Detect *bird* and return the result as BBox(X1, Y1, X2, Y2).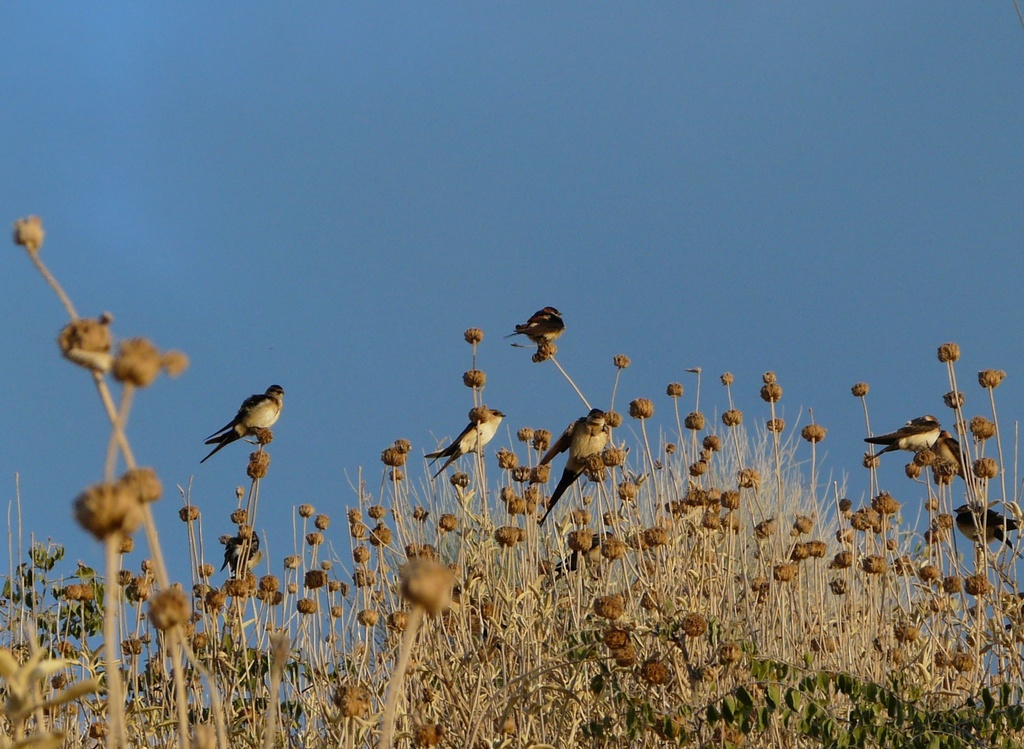
BBox(860, 398, 939, 462).
